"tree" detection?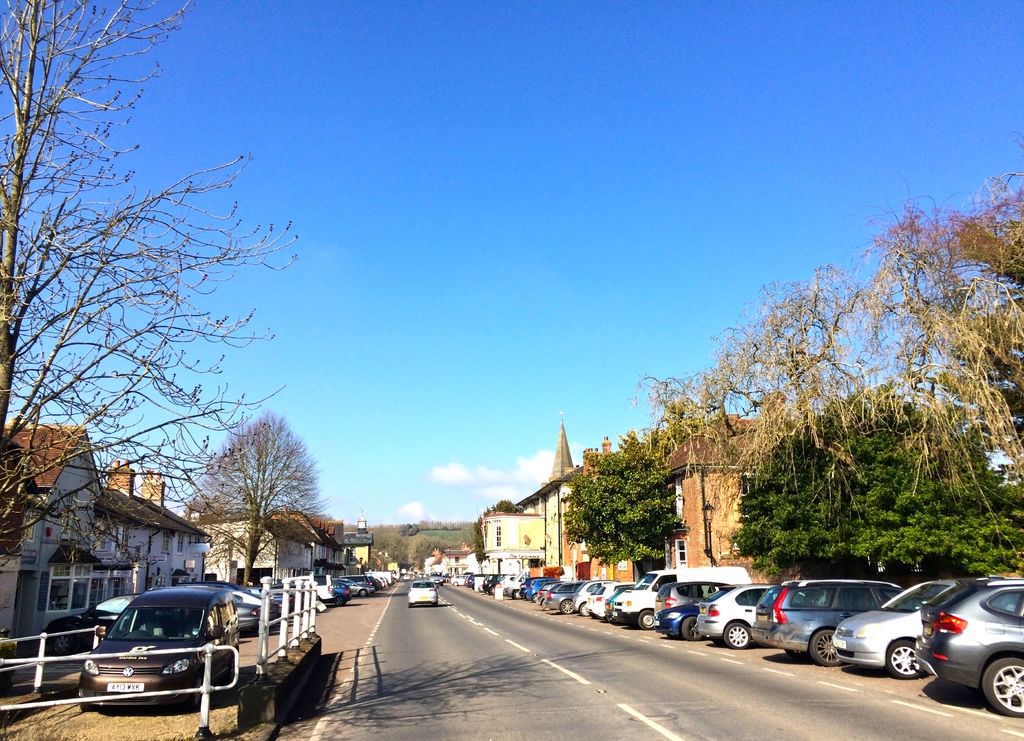
select_region(177, 420, 330, 585)
